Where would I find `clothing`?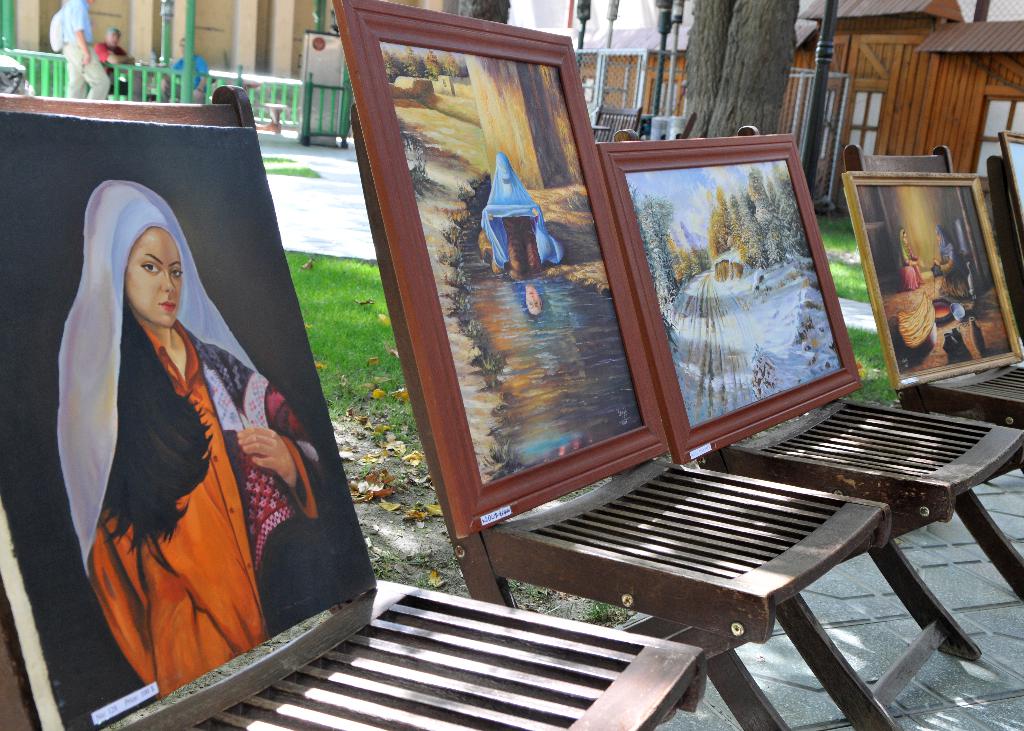
At <box>168,51,214,96</box>.
